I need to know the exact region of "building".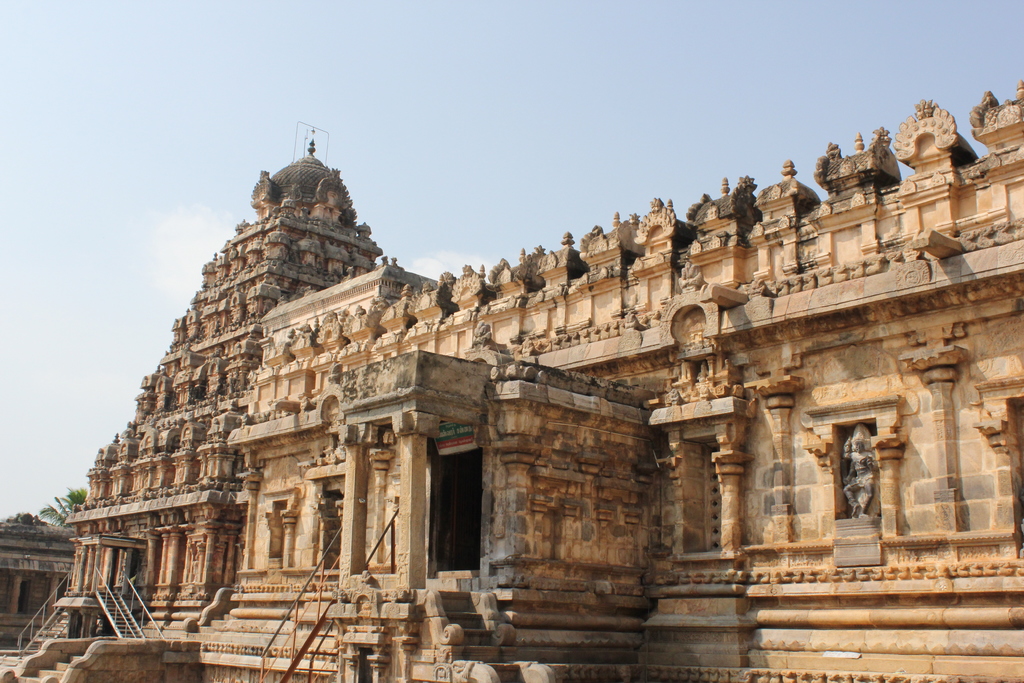
Region: x1=5, y1=78, x2=1023, y2=682.
